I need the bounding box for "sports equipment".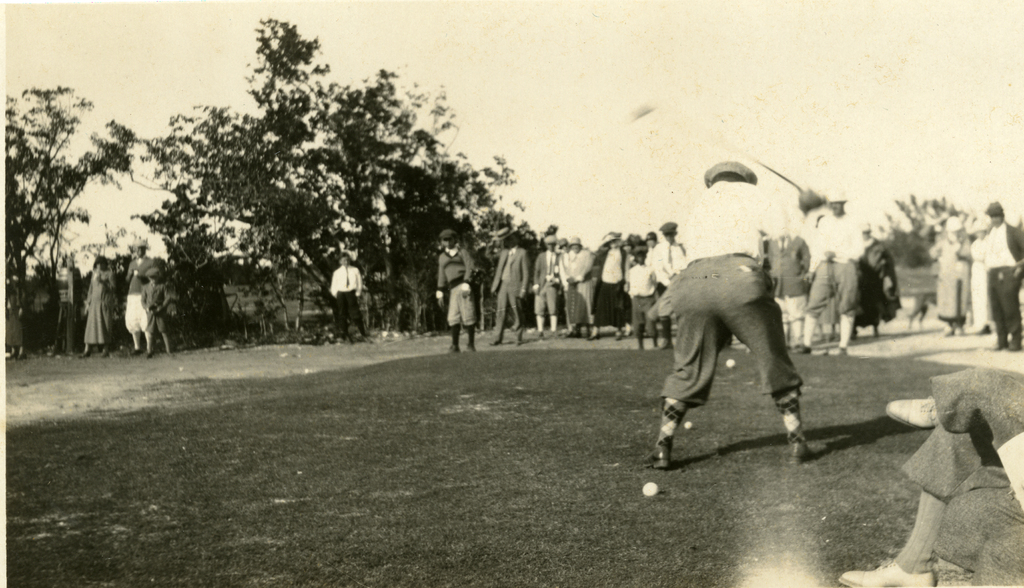
Here it is: BBox(639, 481, 661, 501).
